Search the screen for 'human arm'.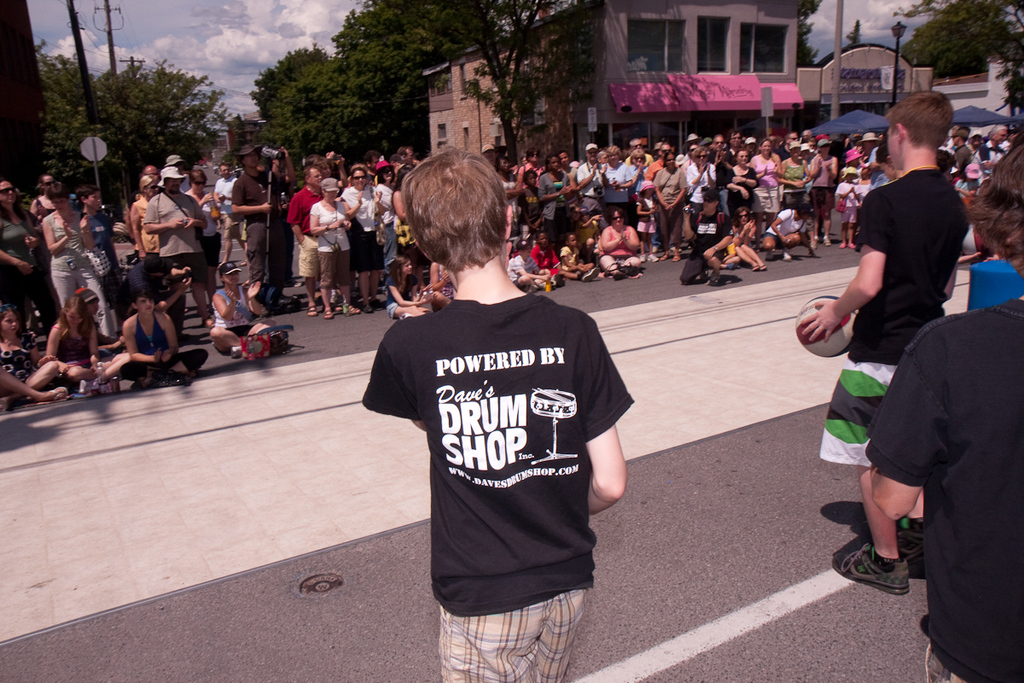
Found at crop(787, 193, 891, 347).
